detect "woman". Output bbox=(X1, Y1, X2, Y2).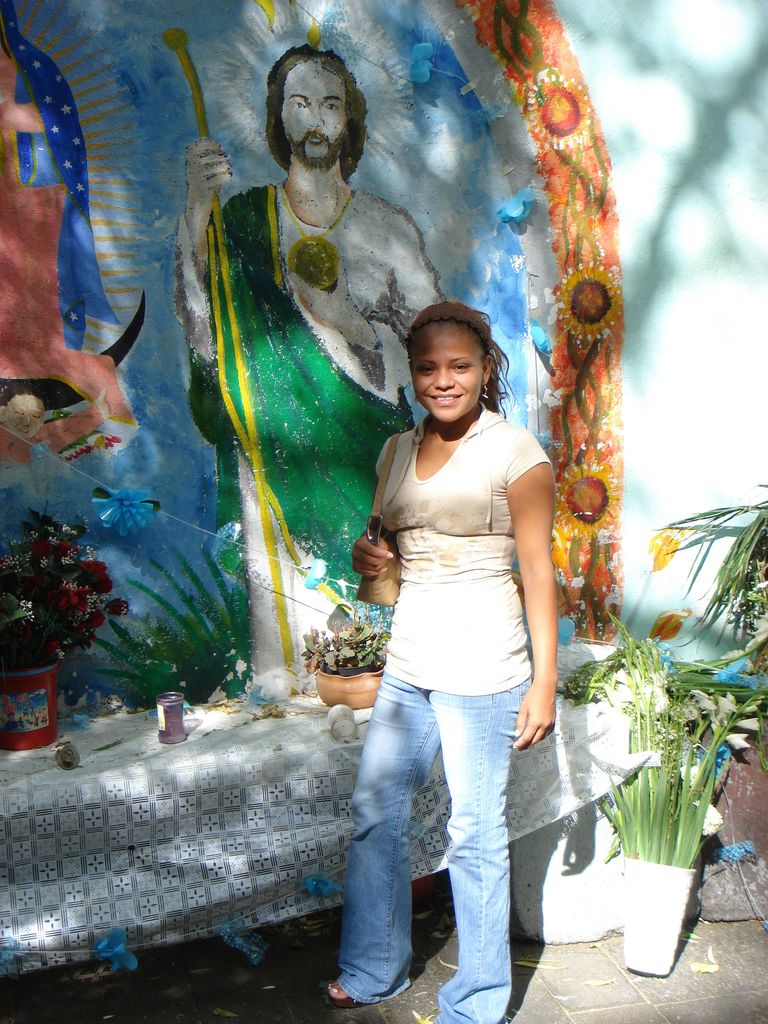
bbox=(326, 293, 565, 1023).
